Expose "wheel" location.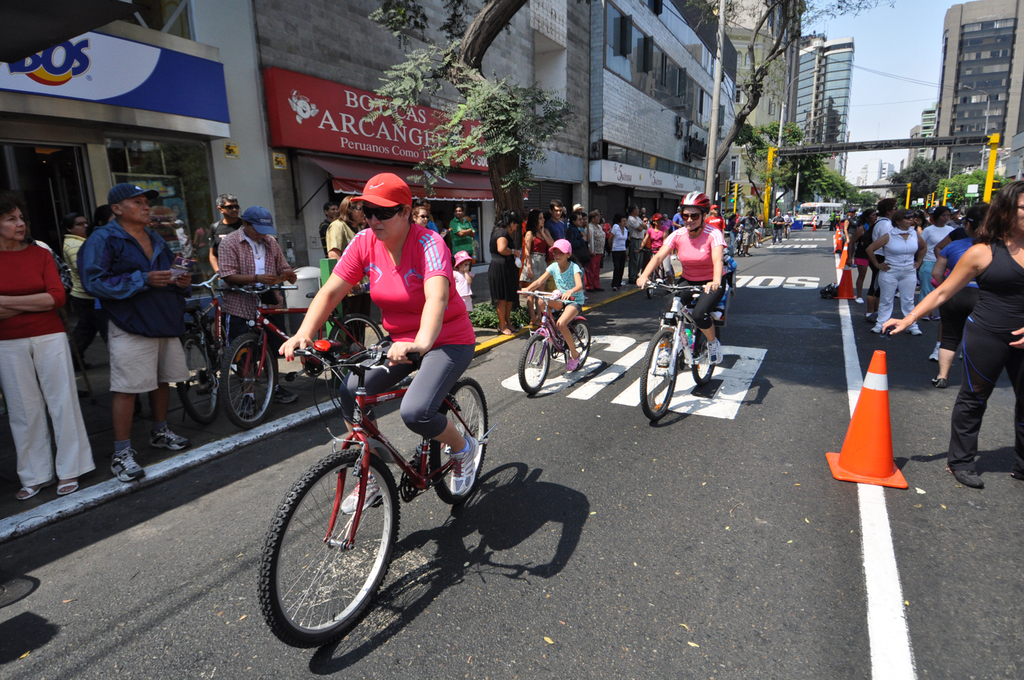
Exposed at [x1=647, y1=328, x2=682, y2=423].
